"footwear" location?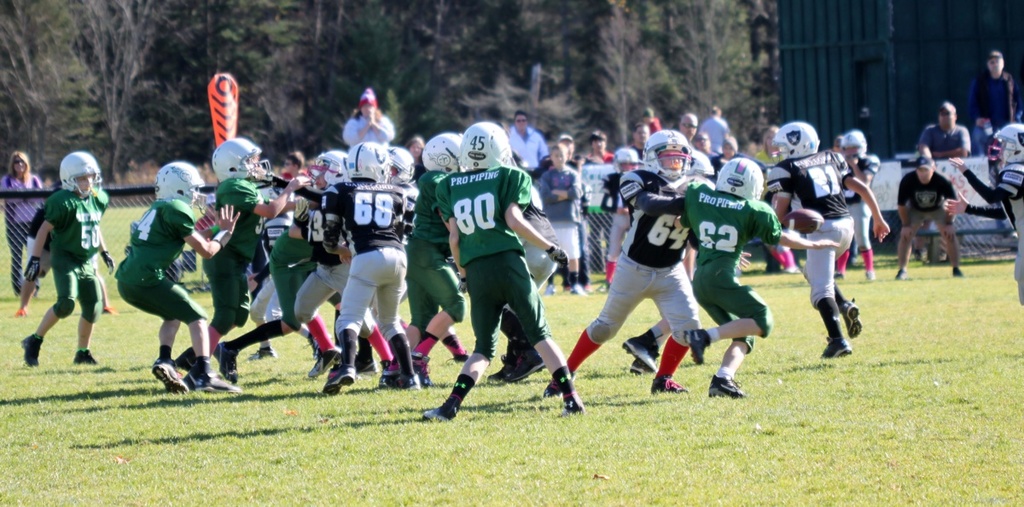
left=954, top=264, right=960, bottom=276
